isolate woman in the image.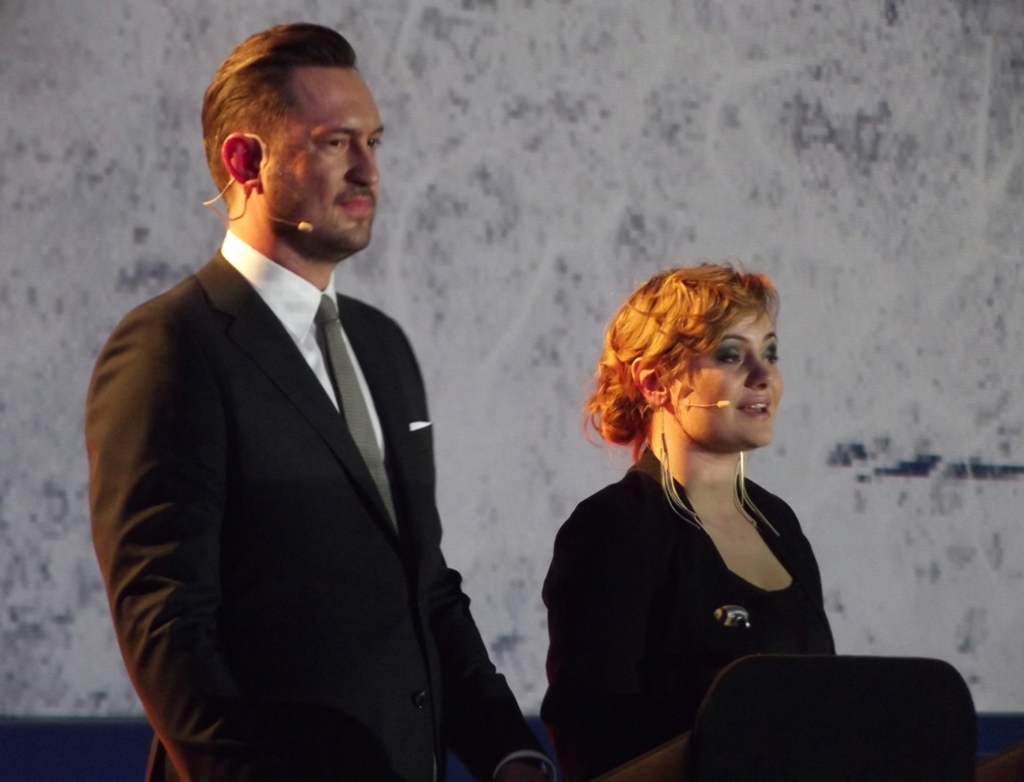
Isolated region: box=[539, 244, 876, 765].
